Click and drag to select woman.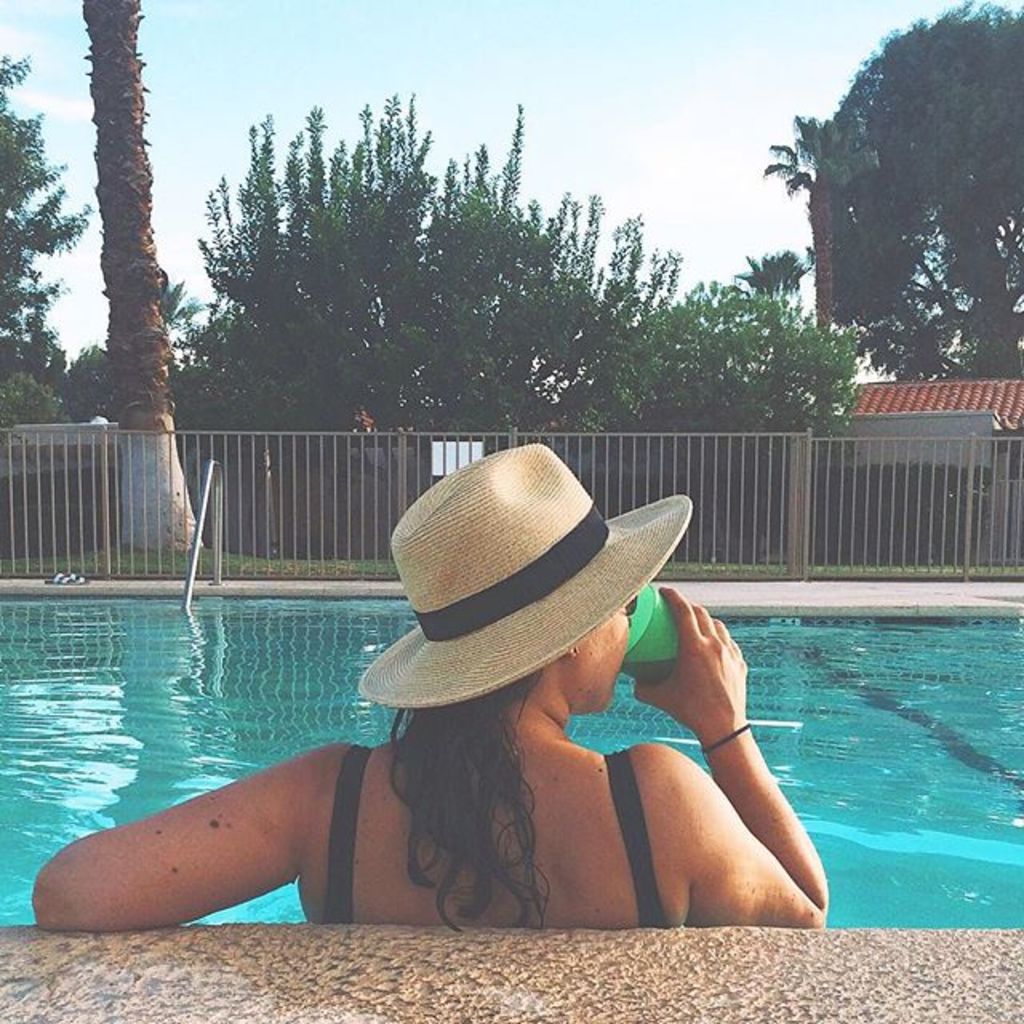
Selection: 118,517,800,966.
